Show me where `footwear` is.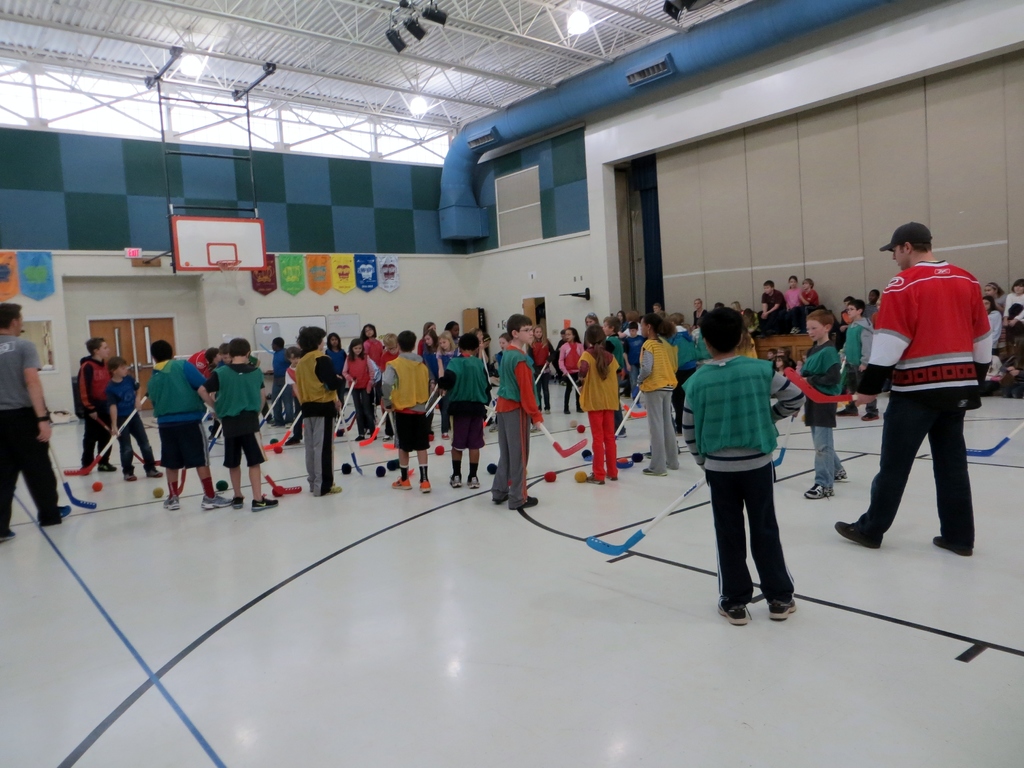
`footwear` is at 929/533/976/557.
